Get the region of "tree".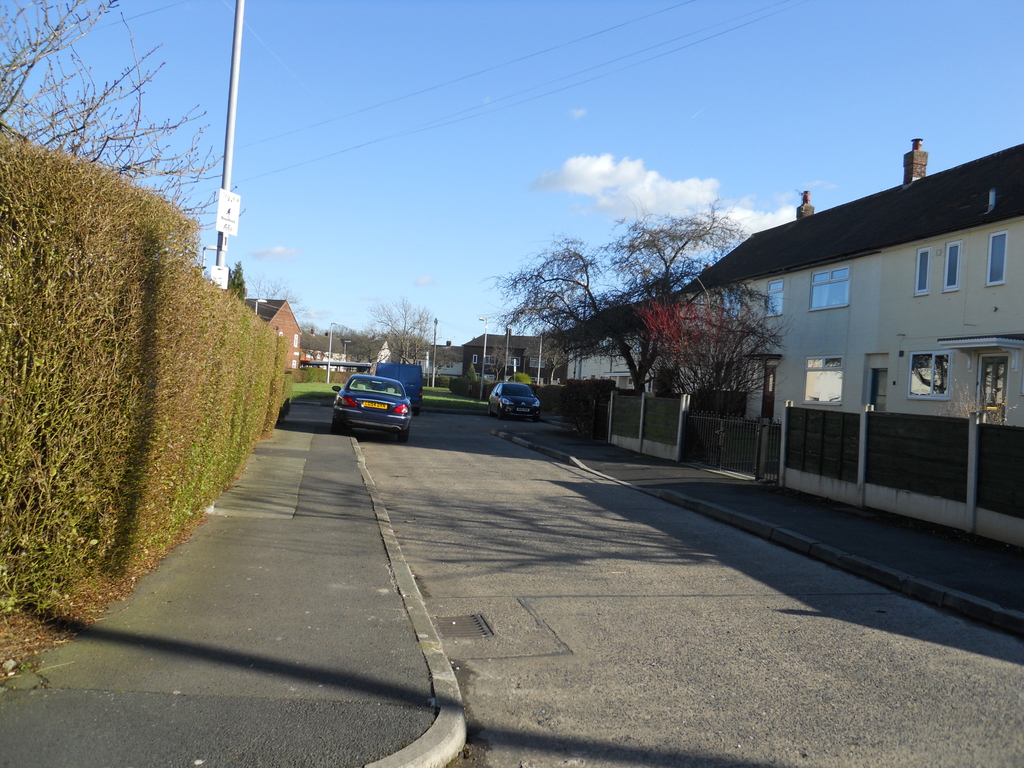
314:252:493:465.
